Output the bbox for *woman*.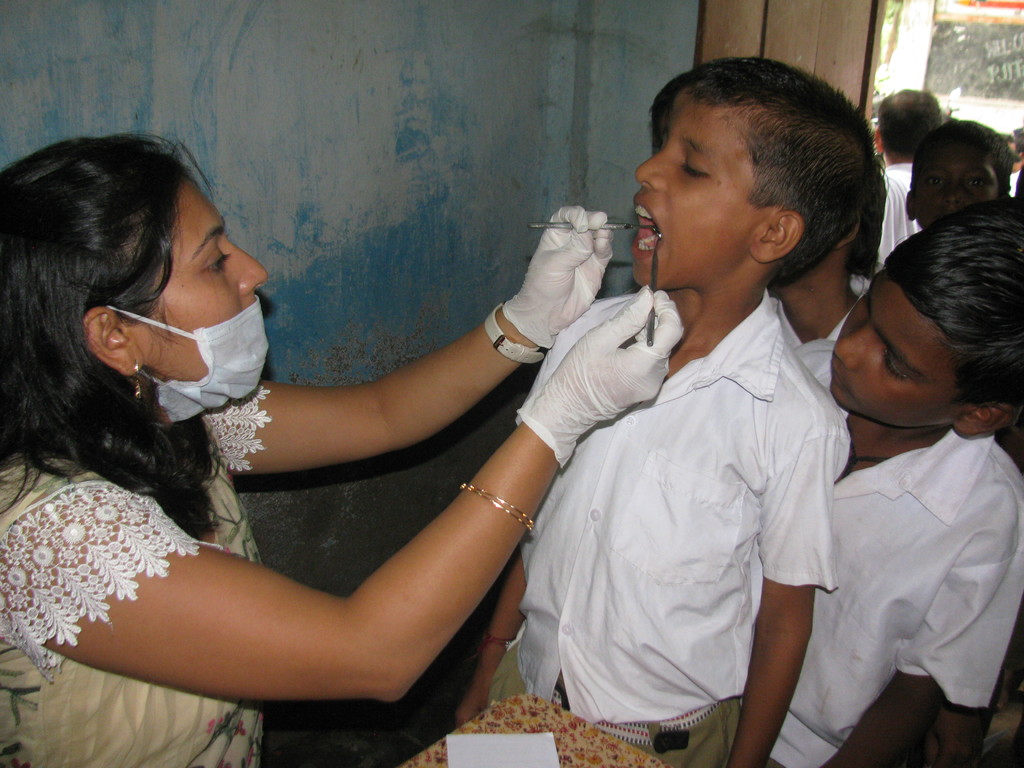
pyautogui.locateOnScreen(52, 132, 571, 767).
